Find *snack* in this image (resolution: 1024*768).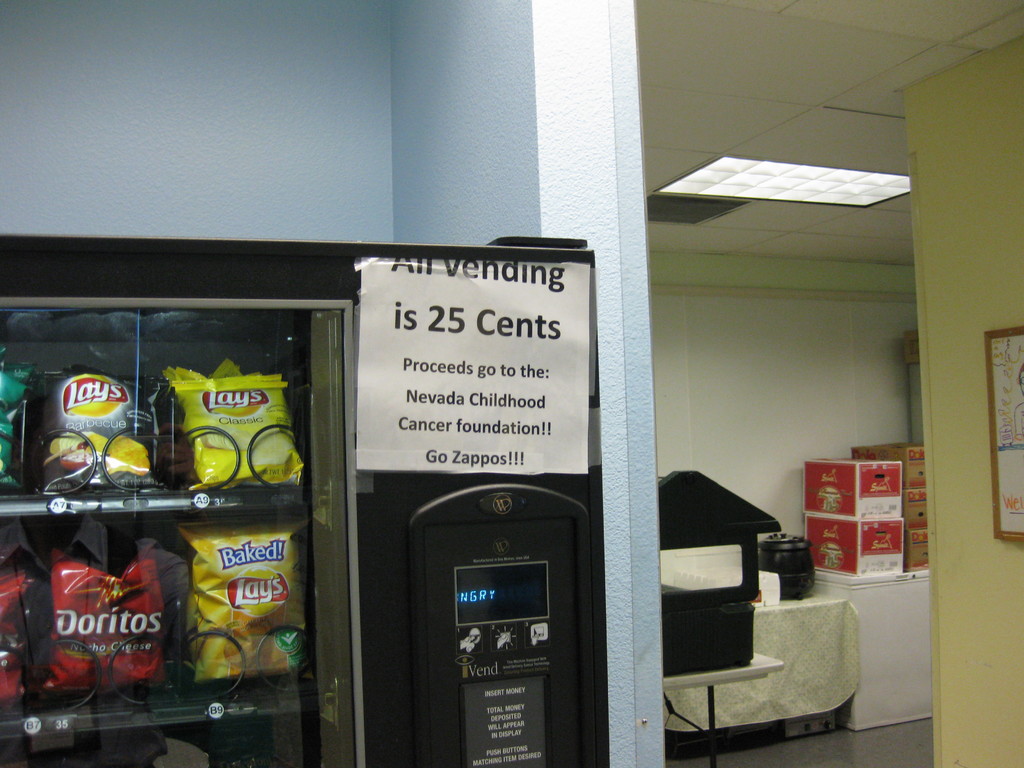
box(0, 568, 26, 699).
